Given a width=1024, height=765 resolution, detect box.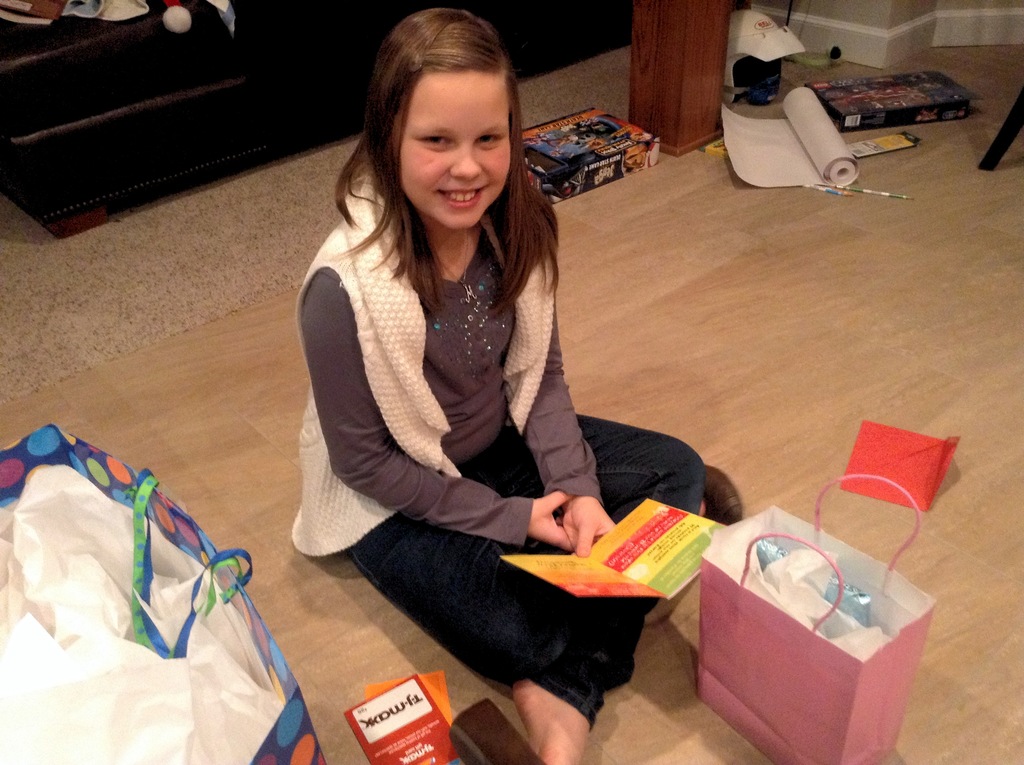
BBox(679, 487, 943, 750).
